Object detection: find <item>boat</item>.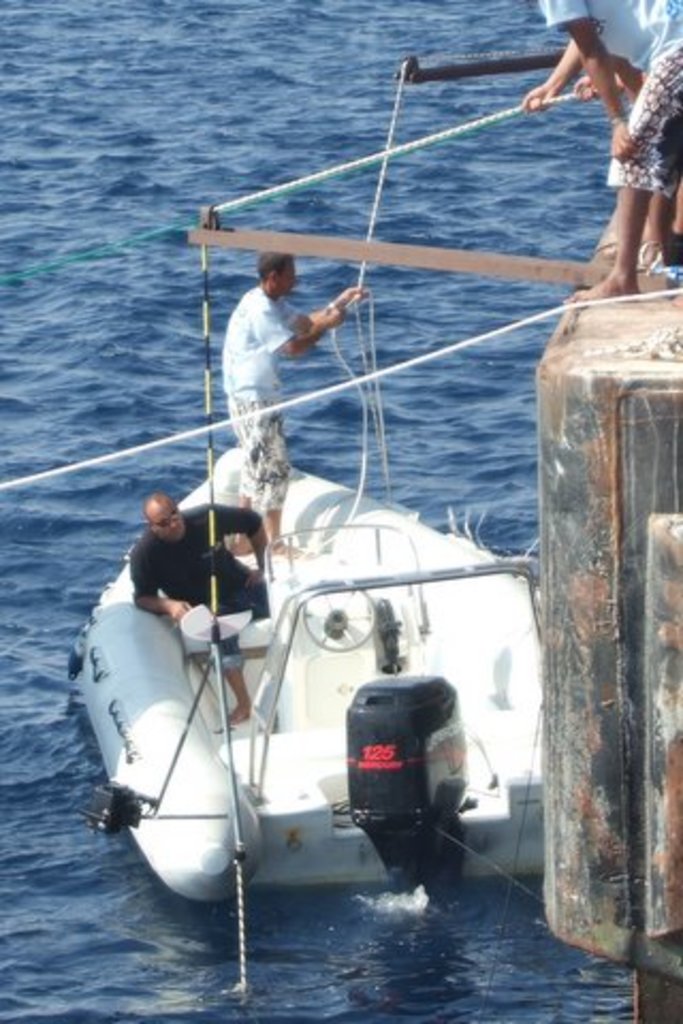
region(73, 427, 540, 947).
